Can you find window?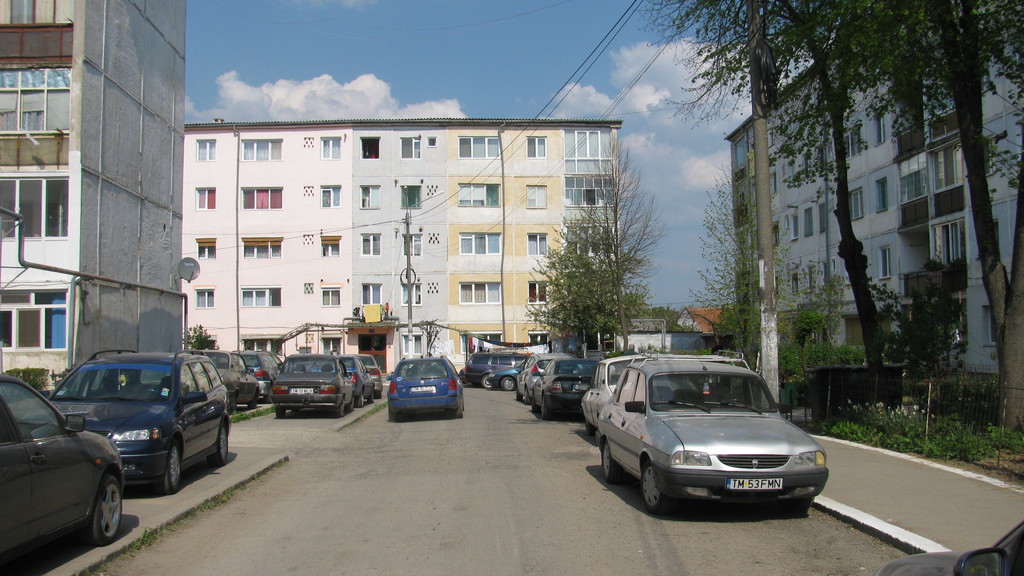
Yes, bounding box: select_region(321, 135, 341, 160).
